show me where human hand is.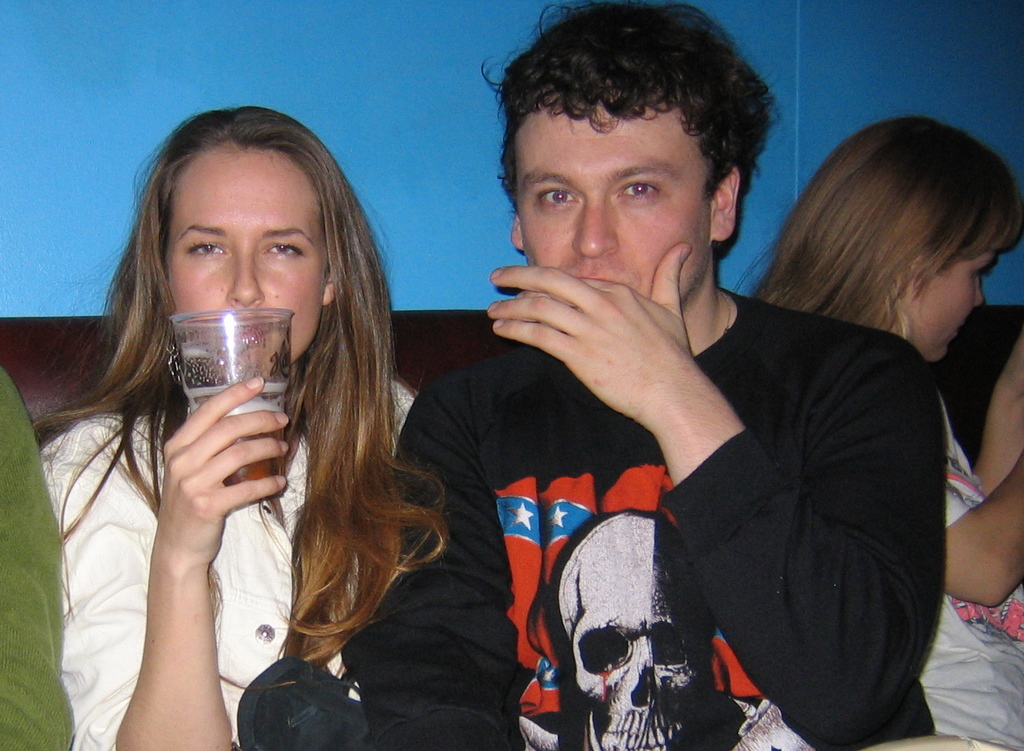
human hand is at 484,264,722,421.
